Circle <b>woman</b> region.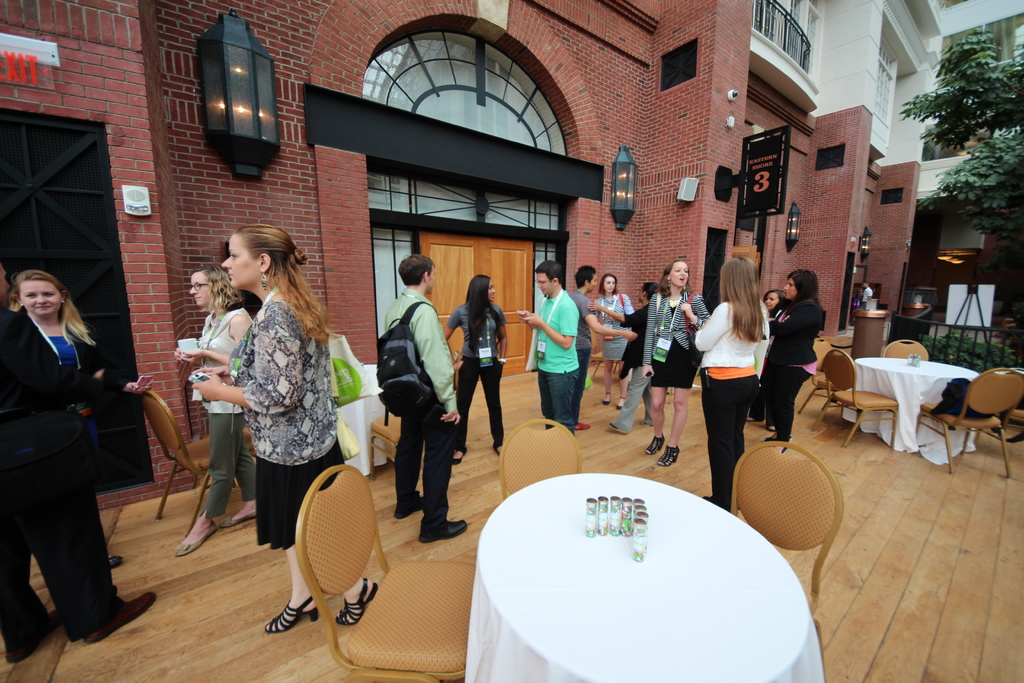
Region: bbox=[6, 267, 159, 568].
